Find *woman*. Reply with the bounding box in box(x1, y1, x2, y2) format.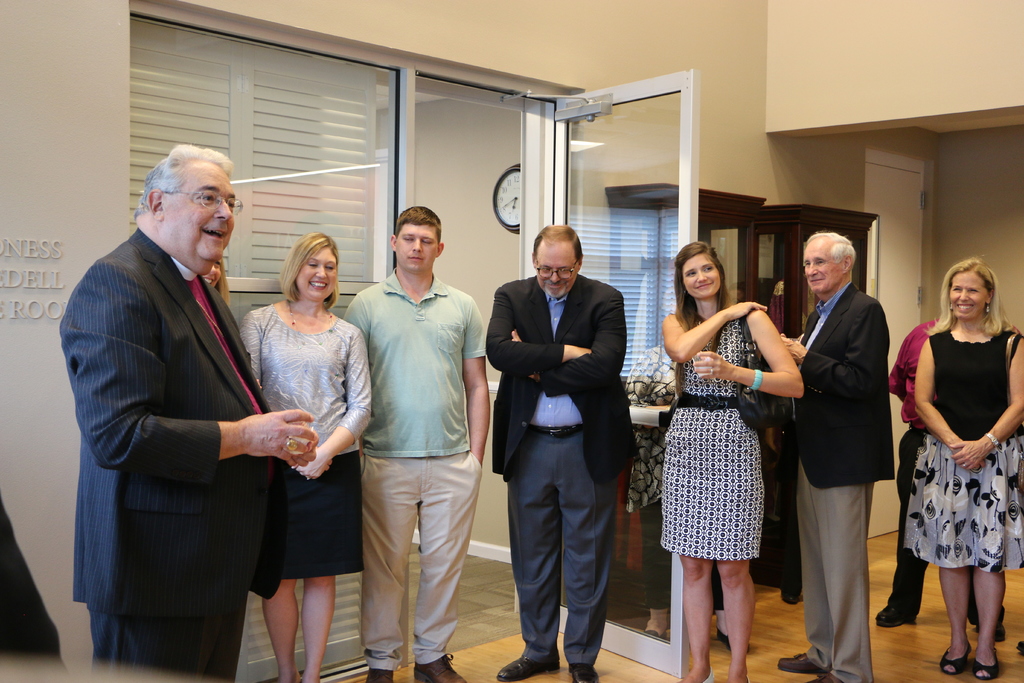
box(241, 232, 378, 682).
